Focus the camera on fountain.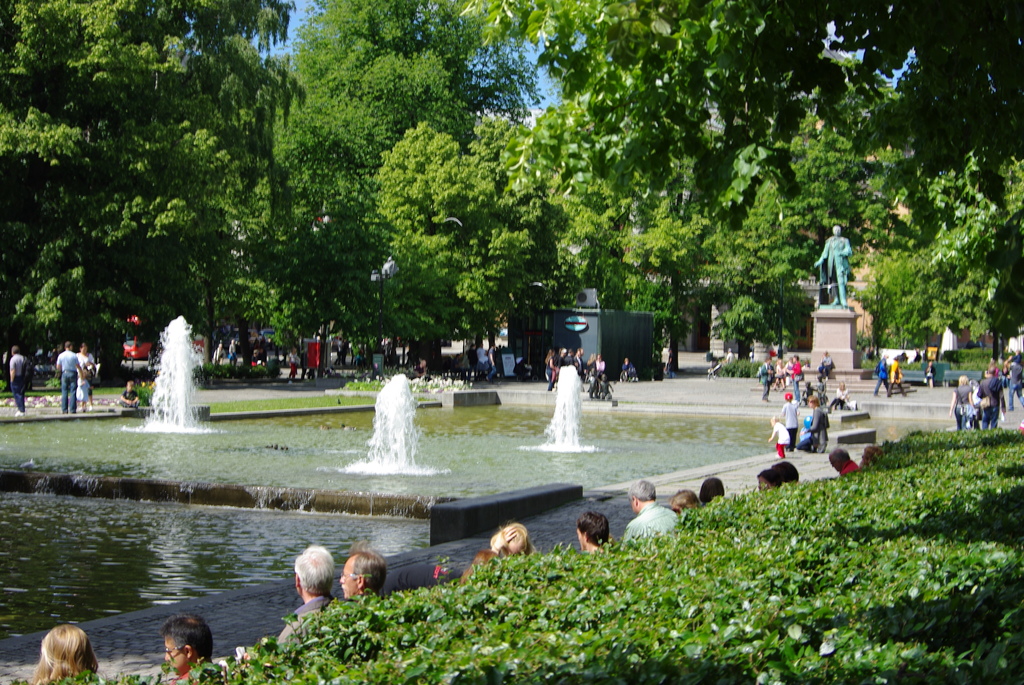
Focus region: (left=342, top=371, right=445, bottom=476).
